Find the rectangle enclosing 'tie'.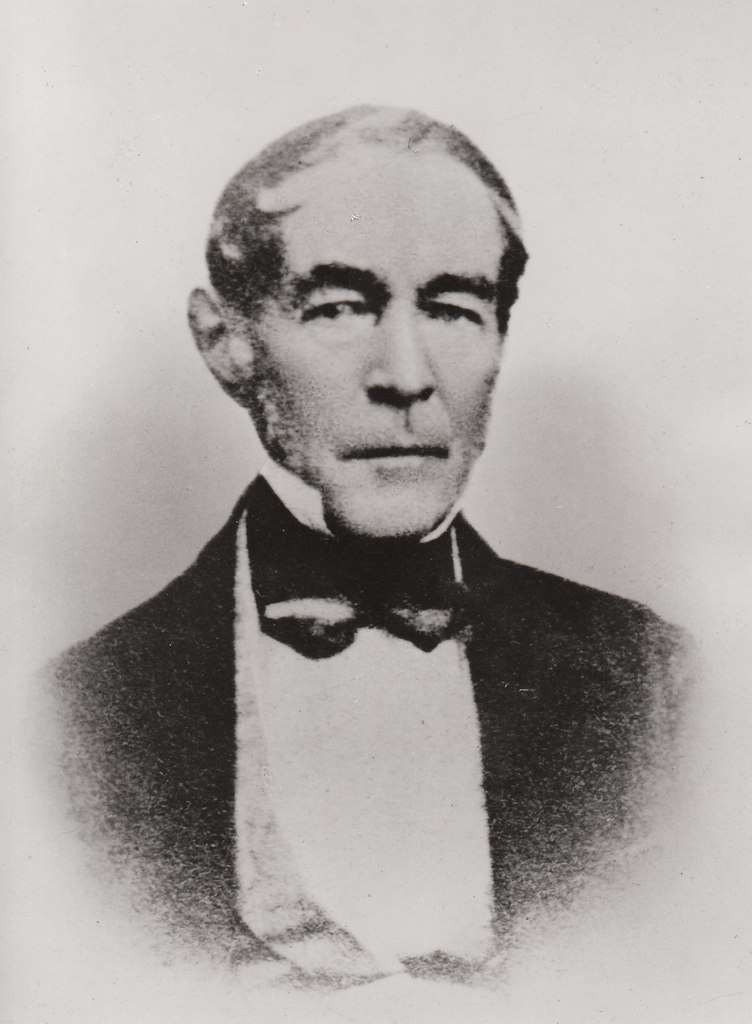
{"left": 239, "top": 468, "right": 475, "bottom": 664}.
